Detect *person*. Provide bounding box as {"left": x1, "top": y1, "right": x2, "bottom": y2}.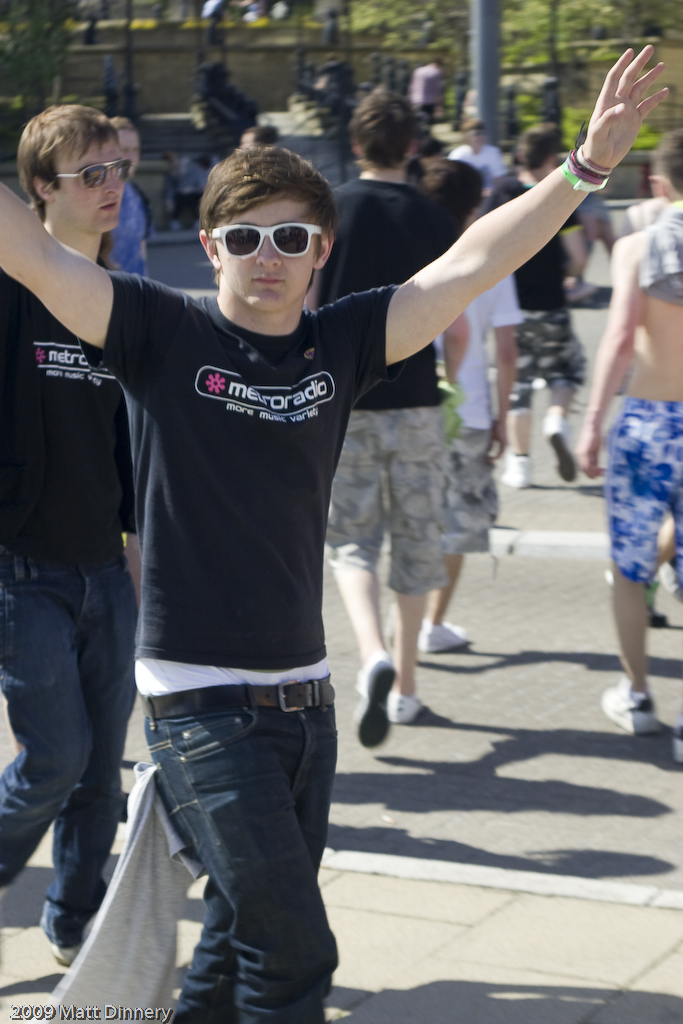
{"left": 0, "top": 47, "right": 649, "bottom": 1023}.
